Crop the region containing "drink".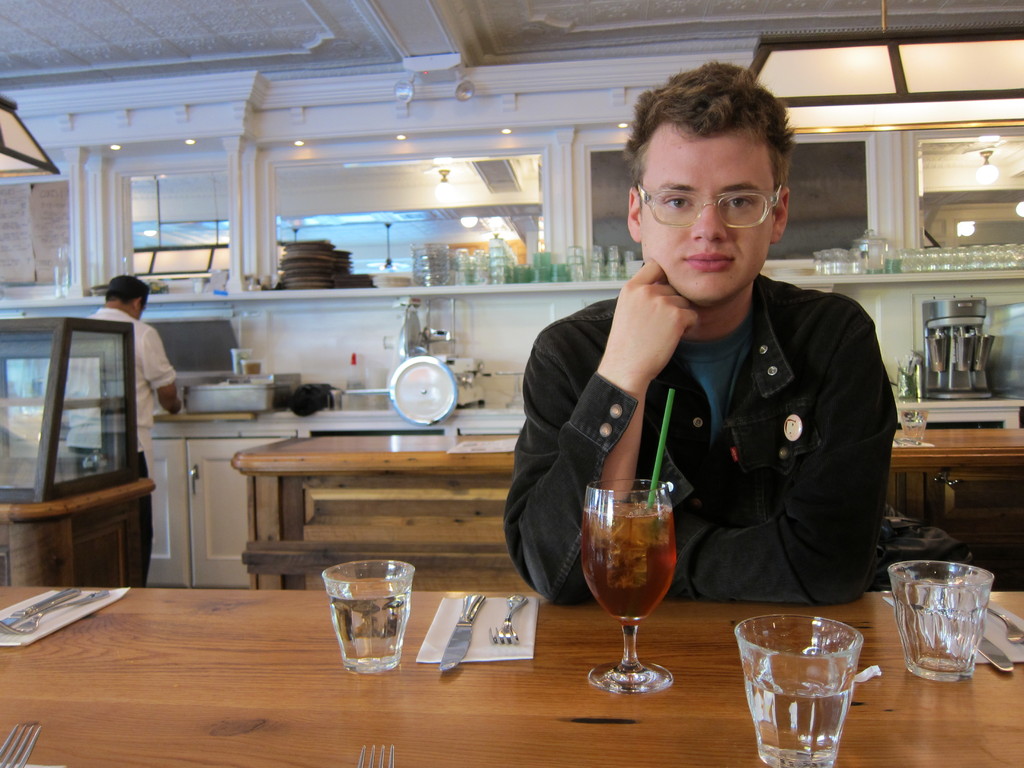
Crop region: crop(582, 461, 690, 700).
